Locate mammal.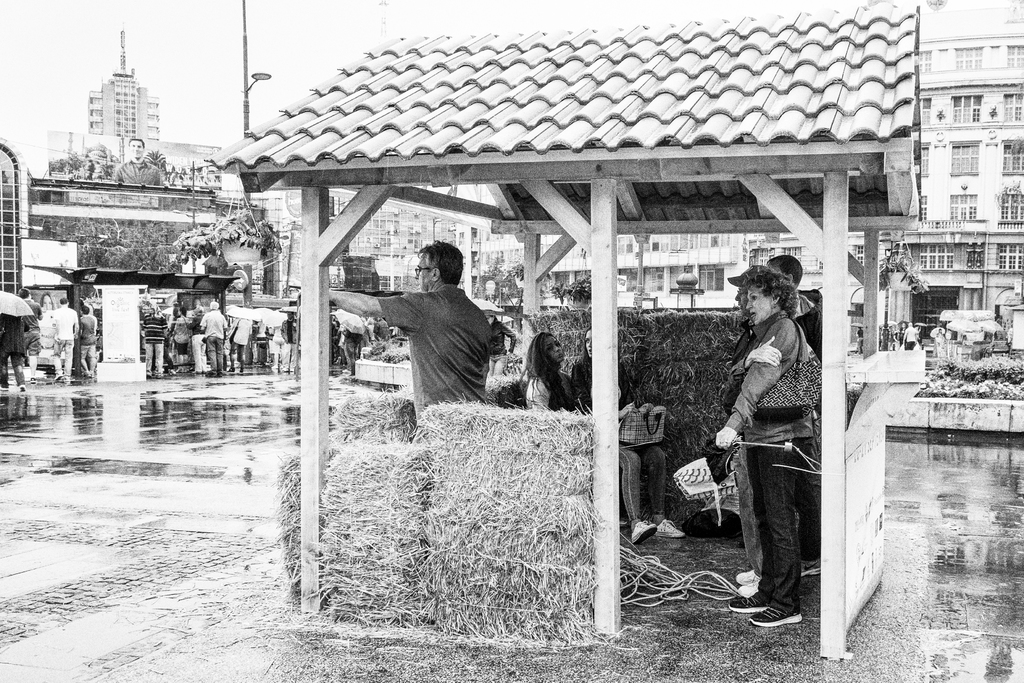
Bounding box: 172:306:190:374.
